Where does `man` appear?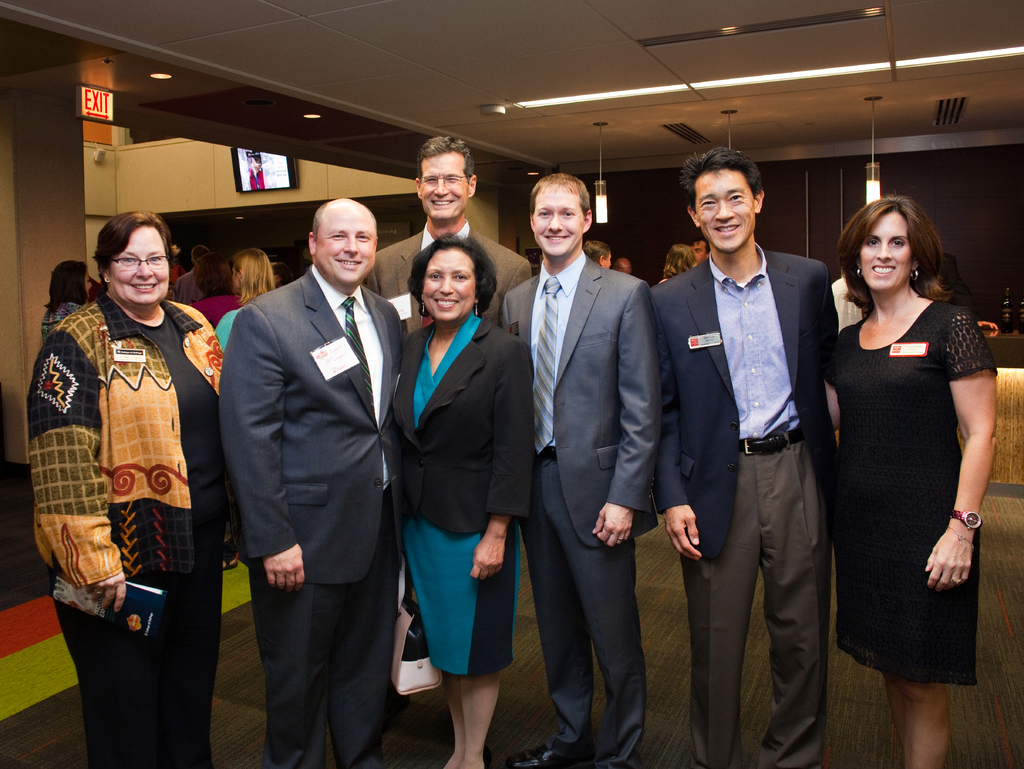
Appears at bbox(170, 244, 209, 305).
